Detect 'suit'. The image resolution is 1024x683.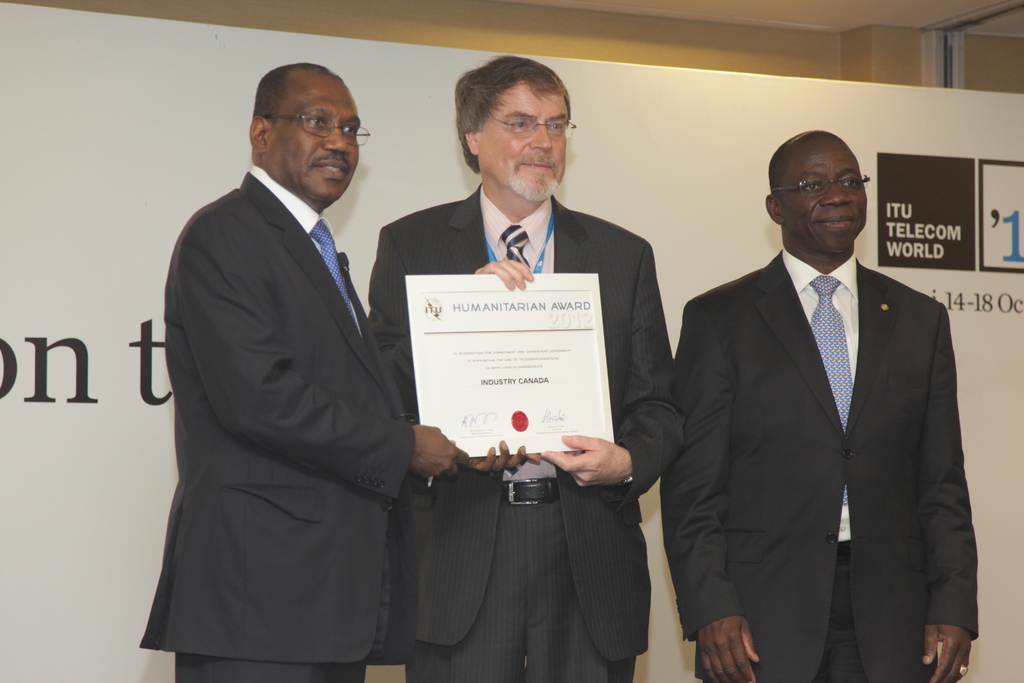
box=[669, 113, 991, 682].
